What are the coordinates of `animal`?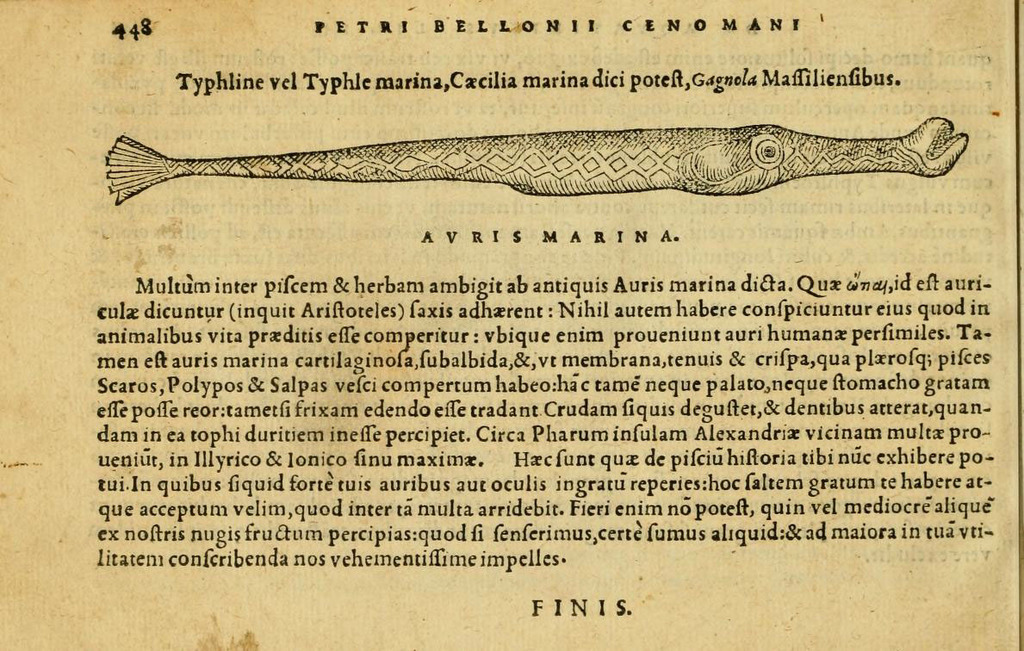
102/117/969/208.
